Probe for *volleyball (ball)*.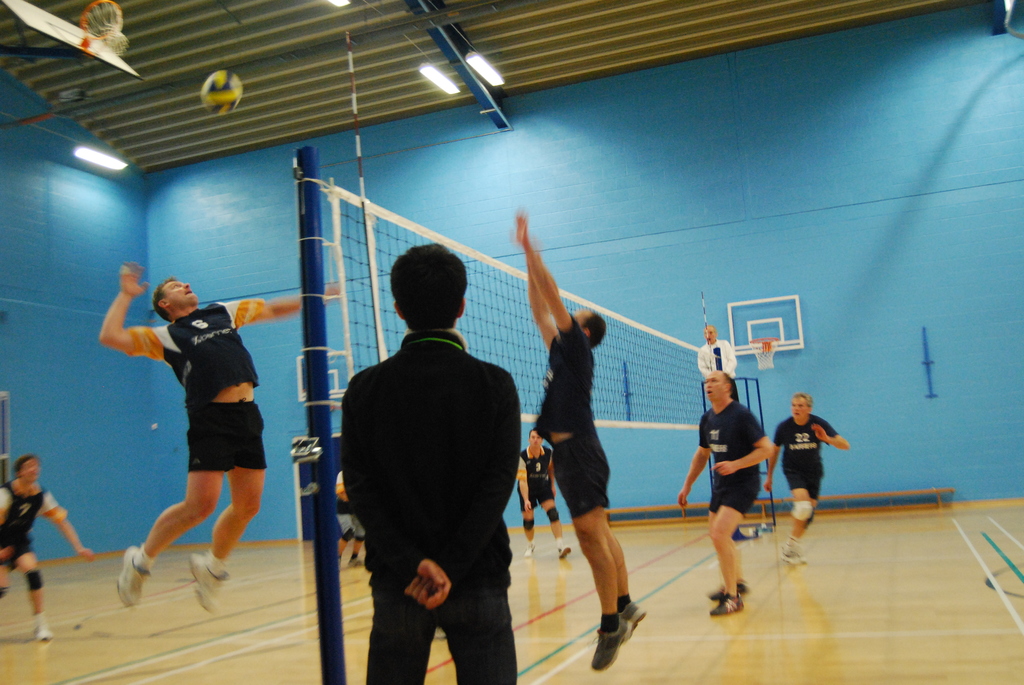
Probe result: <box>203,68,248,112</box>.
